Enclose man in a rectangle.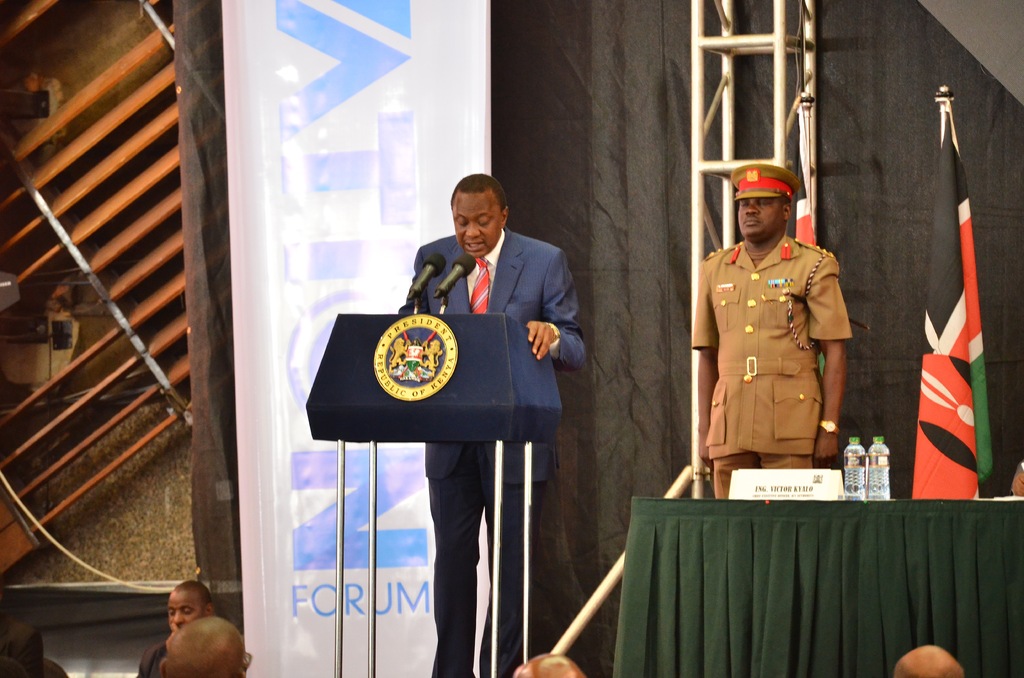
(511,640,589,675).
